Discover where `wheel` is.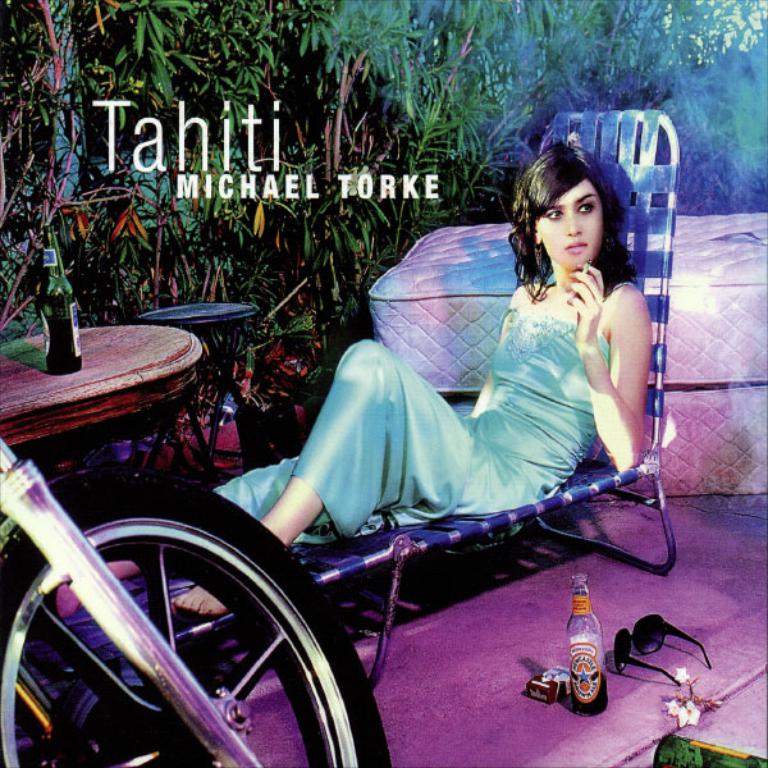
Discovered at (18,485,379,756).
